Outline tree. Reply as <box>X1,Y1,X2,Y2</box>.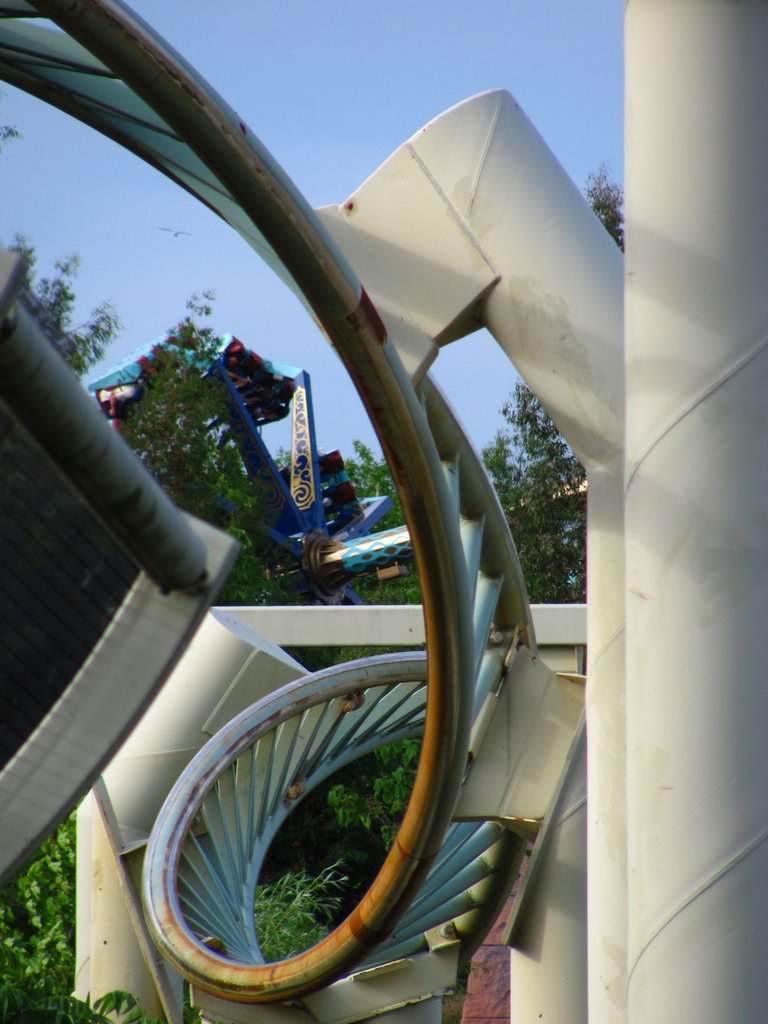
<box>273,428,565,959</box>.
